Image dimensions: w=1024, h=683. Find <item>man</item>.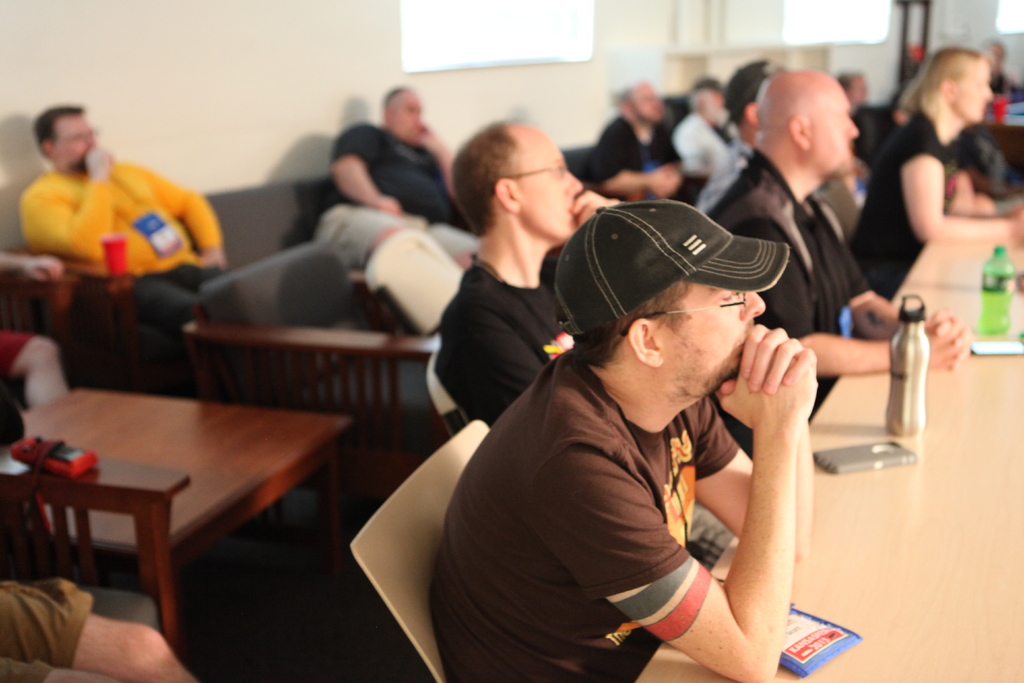
[x1=840, y1=43, x2=1023, y2=304].
